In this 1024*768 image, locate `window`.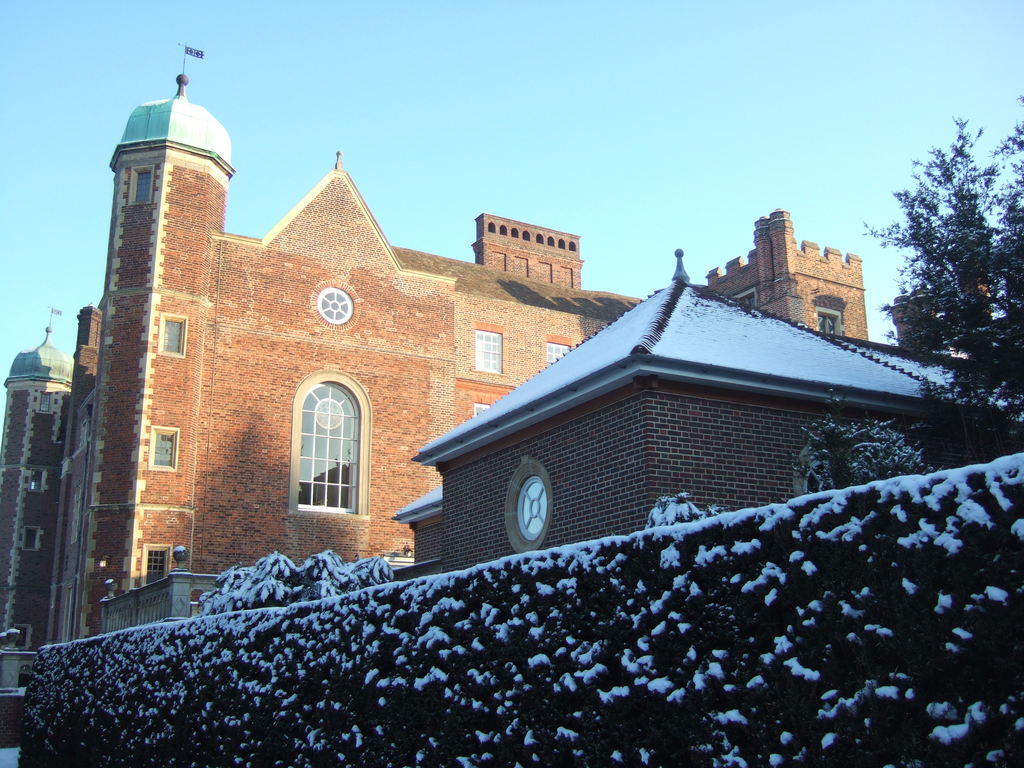
Bounding box: left=157, top=317, right=189, bottom=351.
